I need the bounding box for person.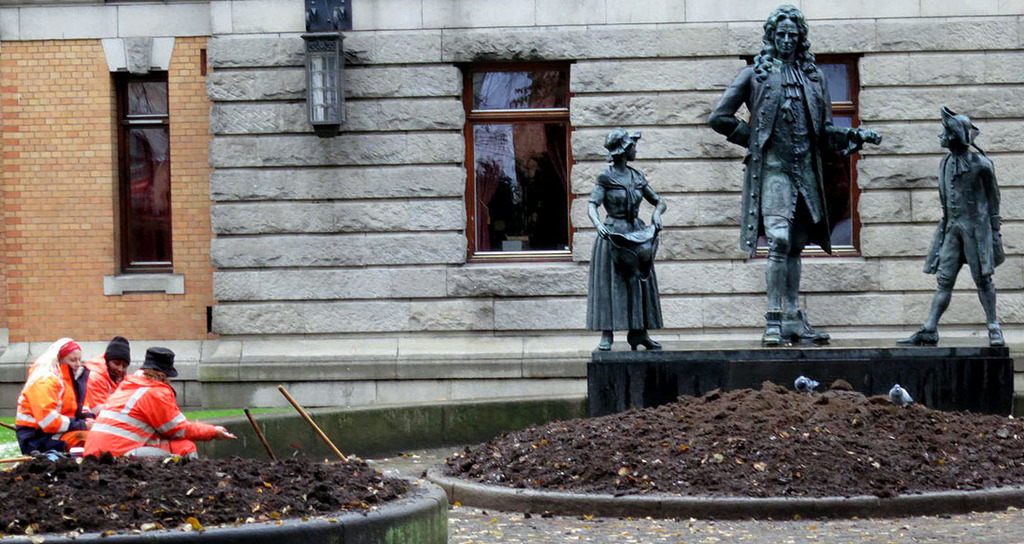
Here it is: box(72, 341, 236, 461).
